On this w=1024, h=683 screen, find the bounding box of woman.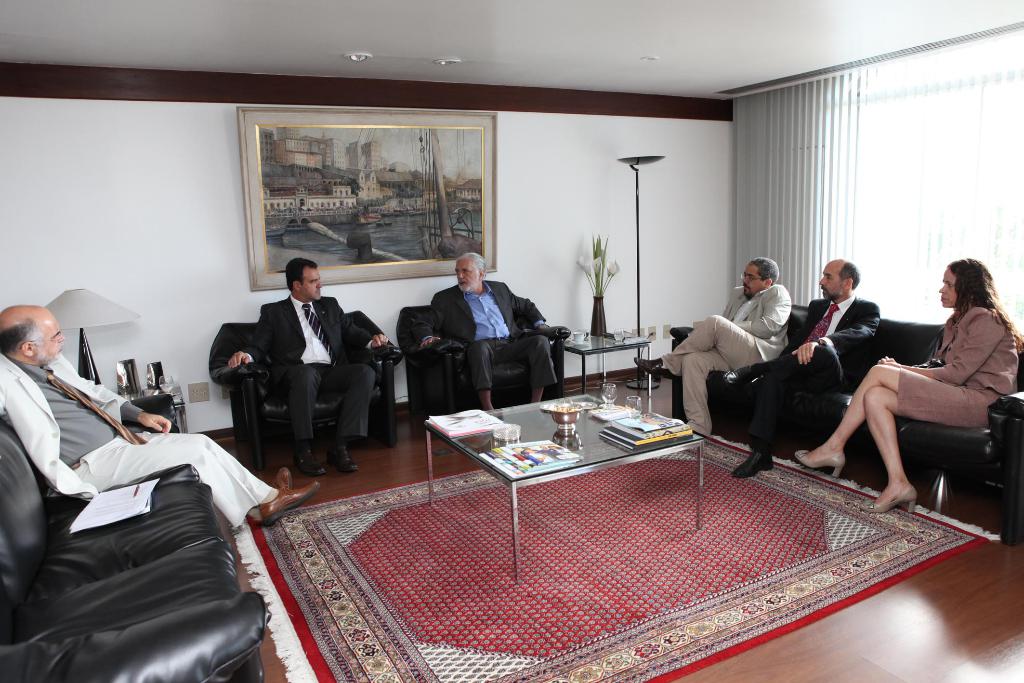
Bounding box: left=833, top=235, right=1005, bottom=528.
